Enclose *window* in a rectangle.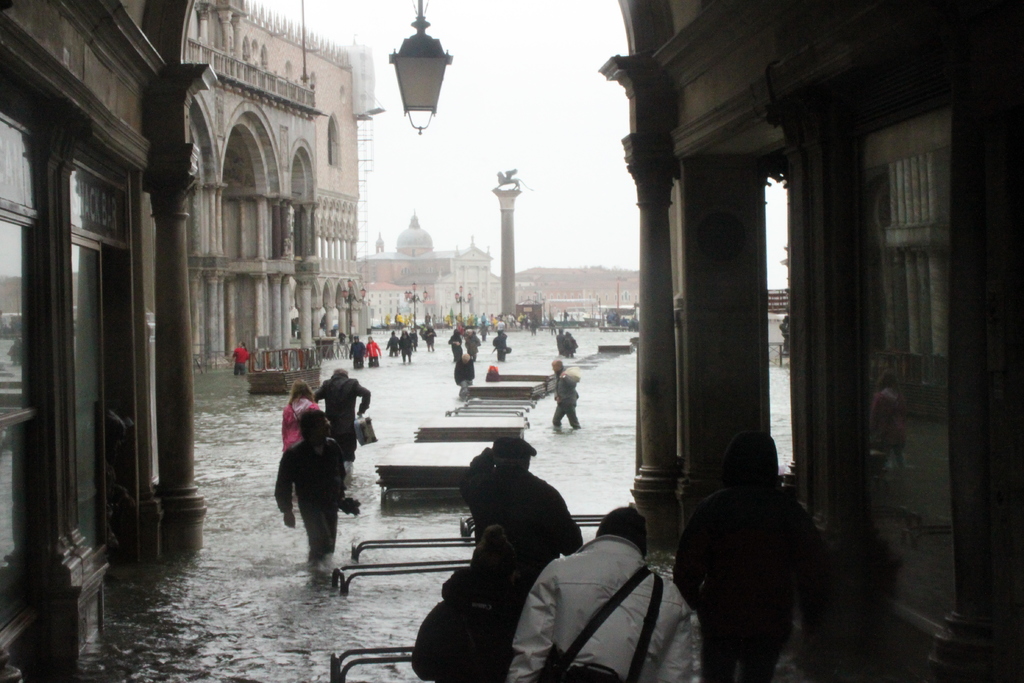
box=[0, 115, 38, 604].
